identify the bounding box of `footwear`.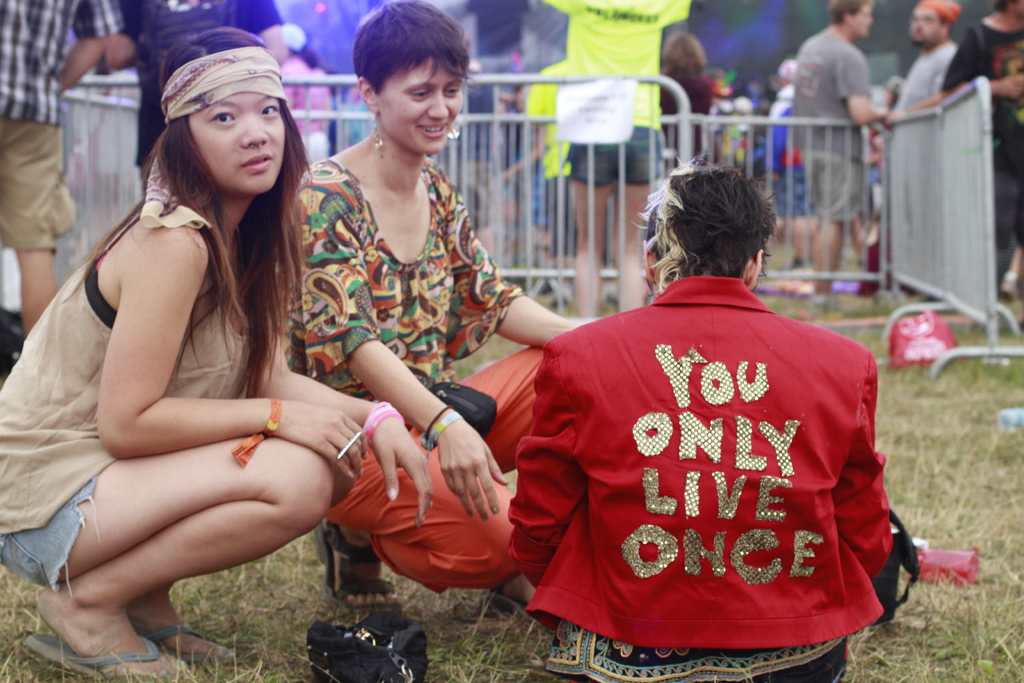
(x1=22, y1=638, x2=198, y2=682).
